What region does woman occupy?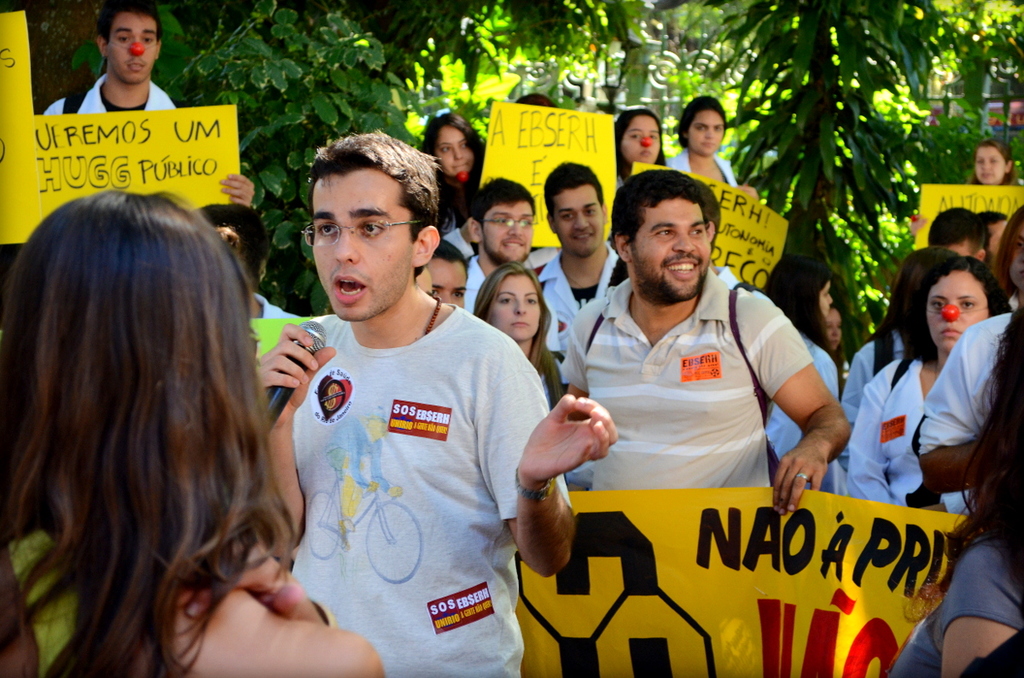
locate(847, 258, 1011, 514).
